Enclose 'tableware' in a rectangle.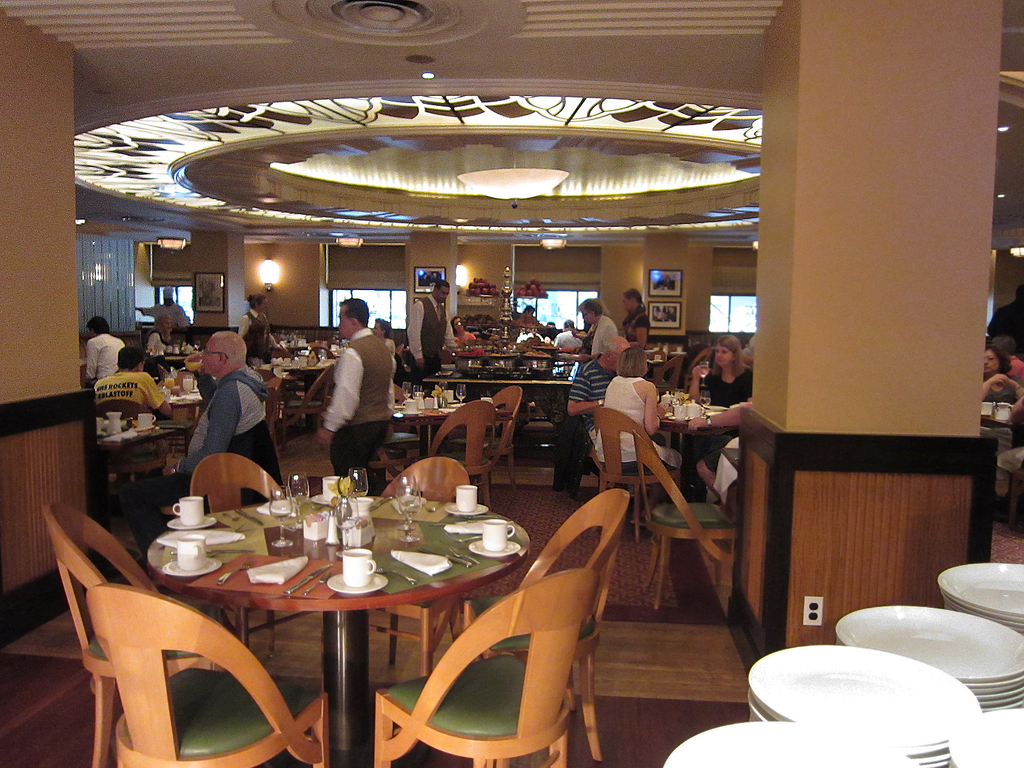
(x1=218, y1=555, x2=253, y2=585).
